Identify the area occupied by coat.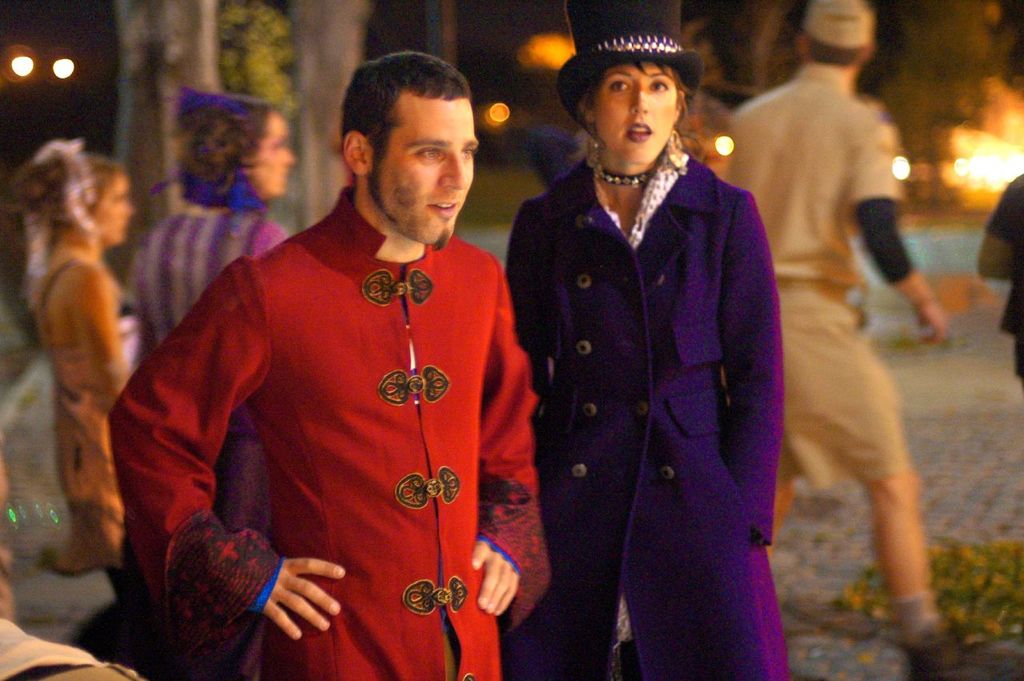
Area: [x1=502, y1=154, x2=791, y2=680].
